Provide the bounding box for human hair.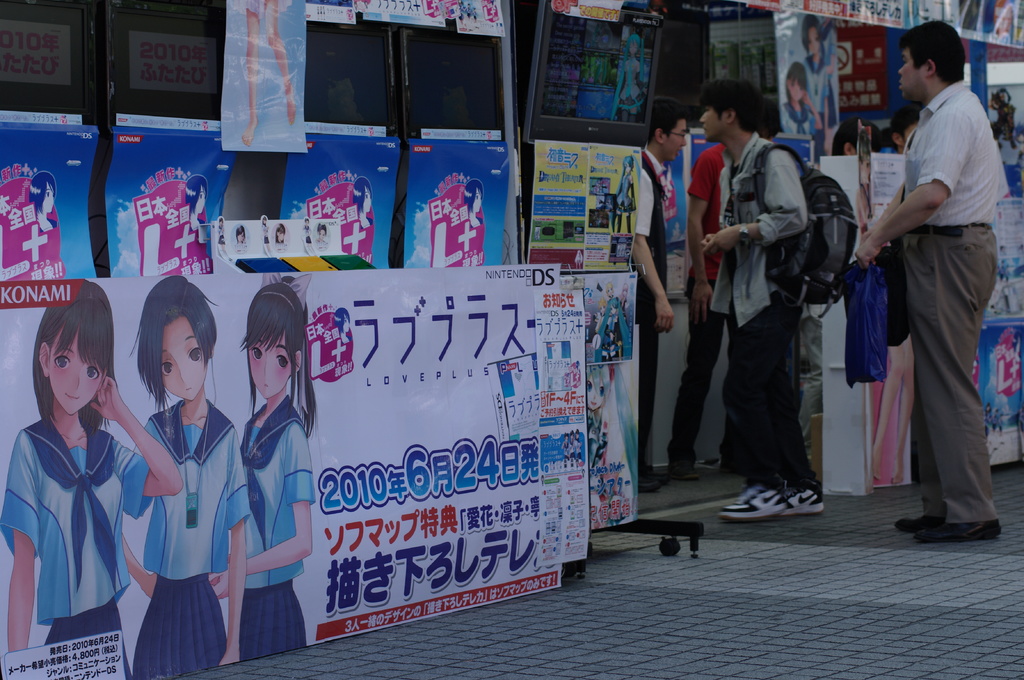
crop(316, 223, 326, 242).
